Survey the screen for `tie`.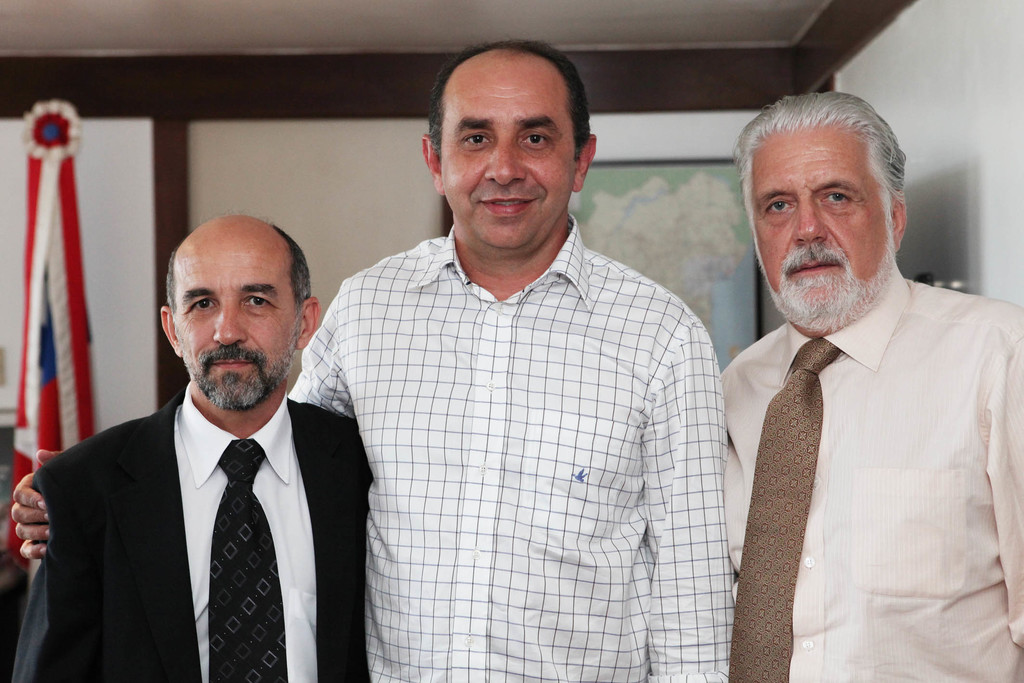
Survey found: 728, 340, 841, 682.
